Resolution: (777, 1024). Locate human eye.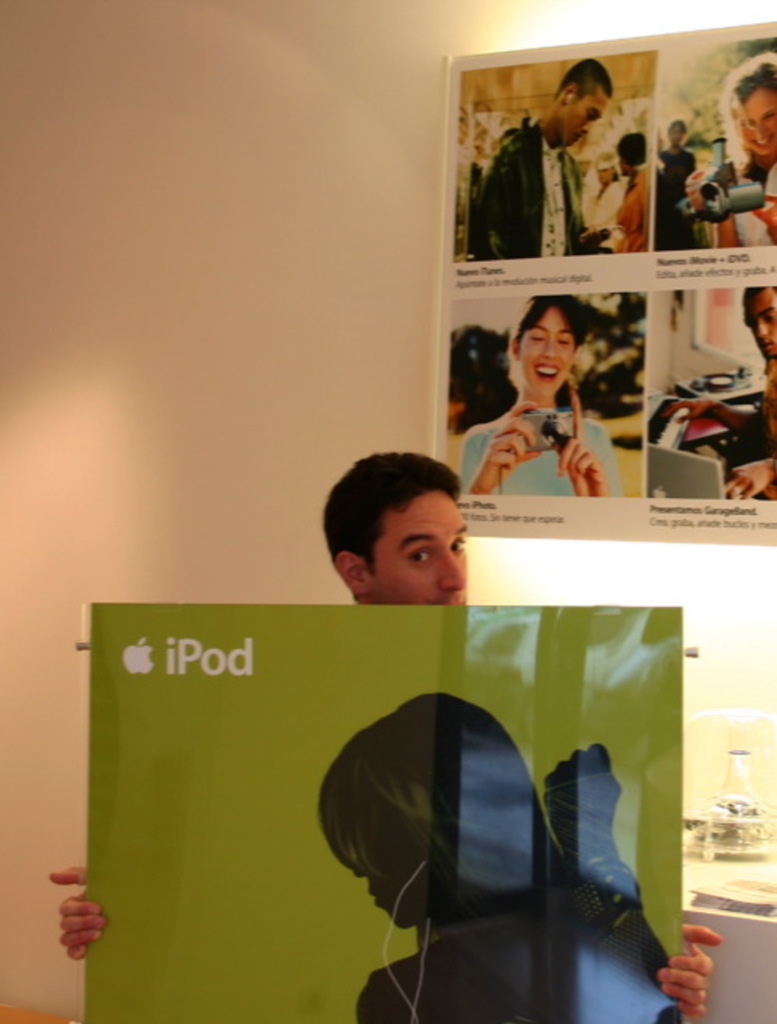
<box>556,333,570,345</box>.
